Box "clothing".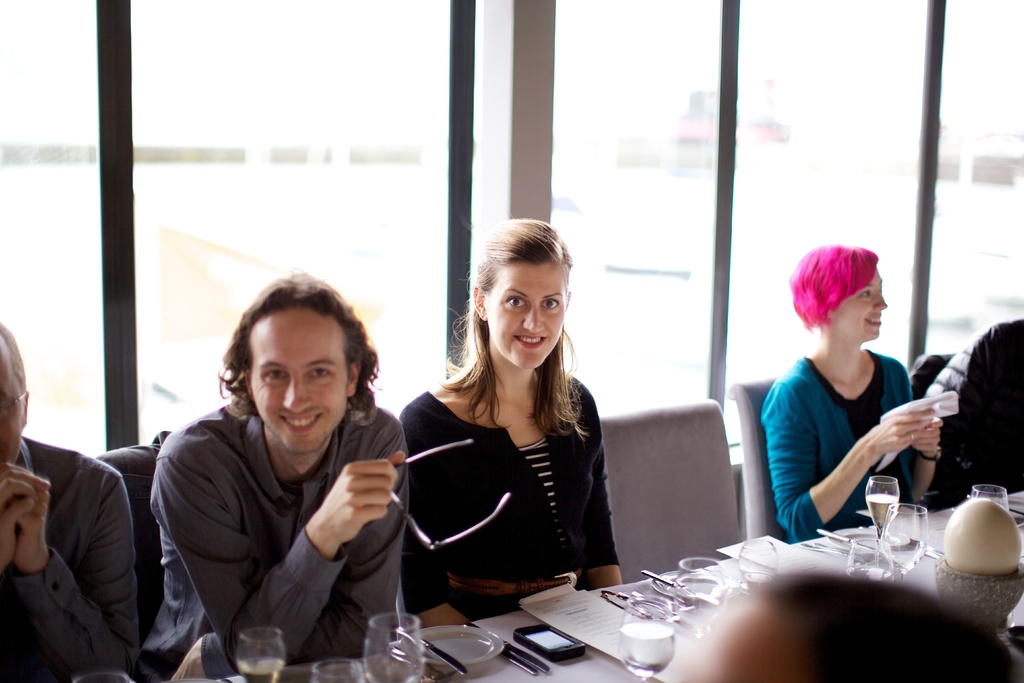
l=922, t=313, r=1023, b=497.
